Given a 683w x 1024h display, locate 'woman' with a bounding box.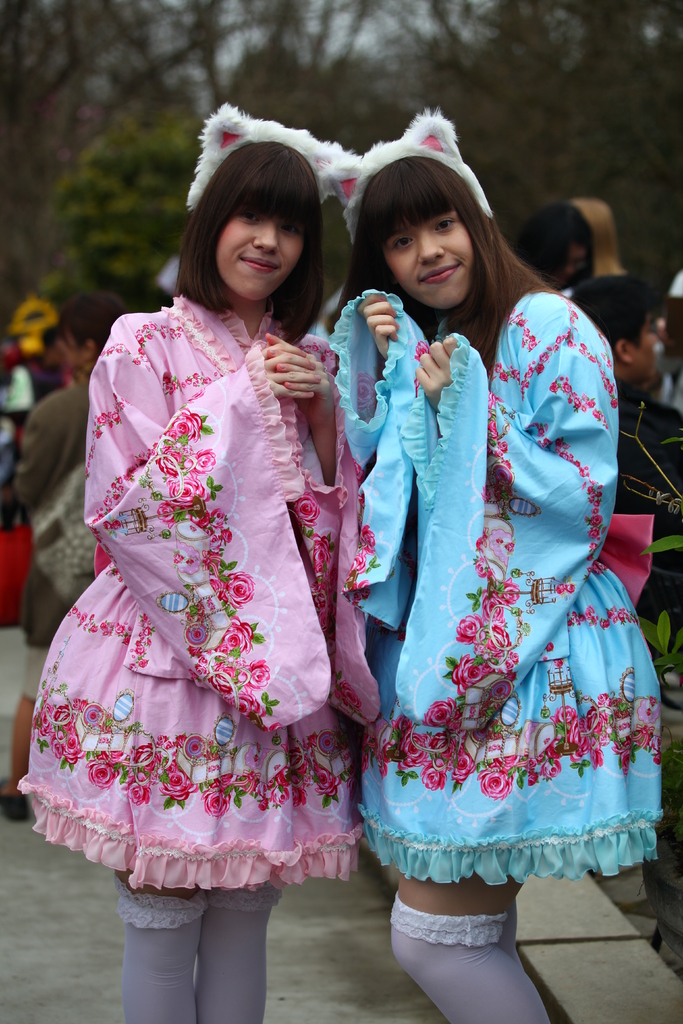
Located: 332, 109, 659, 1023.
